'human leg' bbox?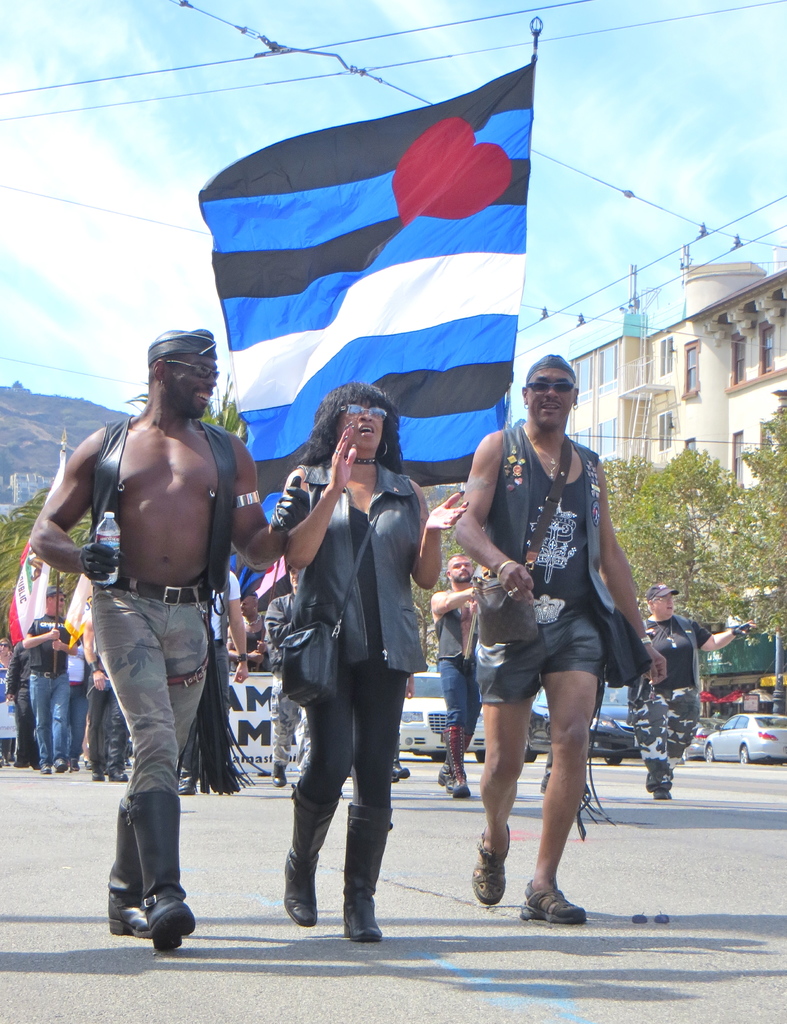
crop(628, 689, 697, 794)
